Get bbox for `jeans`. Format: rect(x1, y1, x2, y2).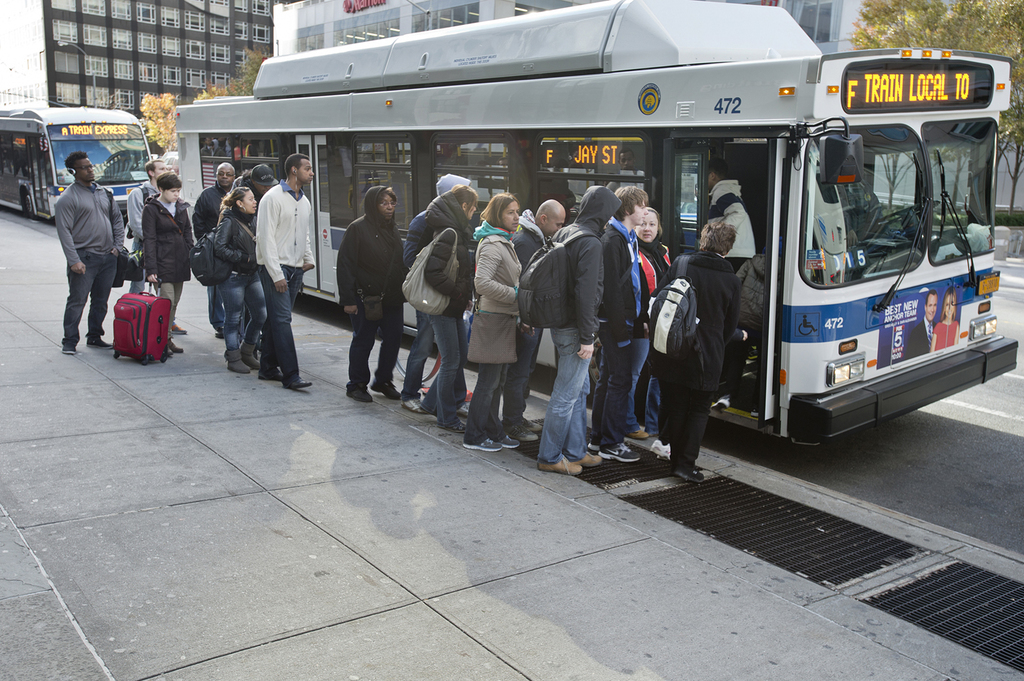
rect(210, 285, 221, 327).
